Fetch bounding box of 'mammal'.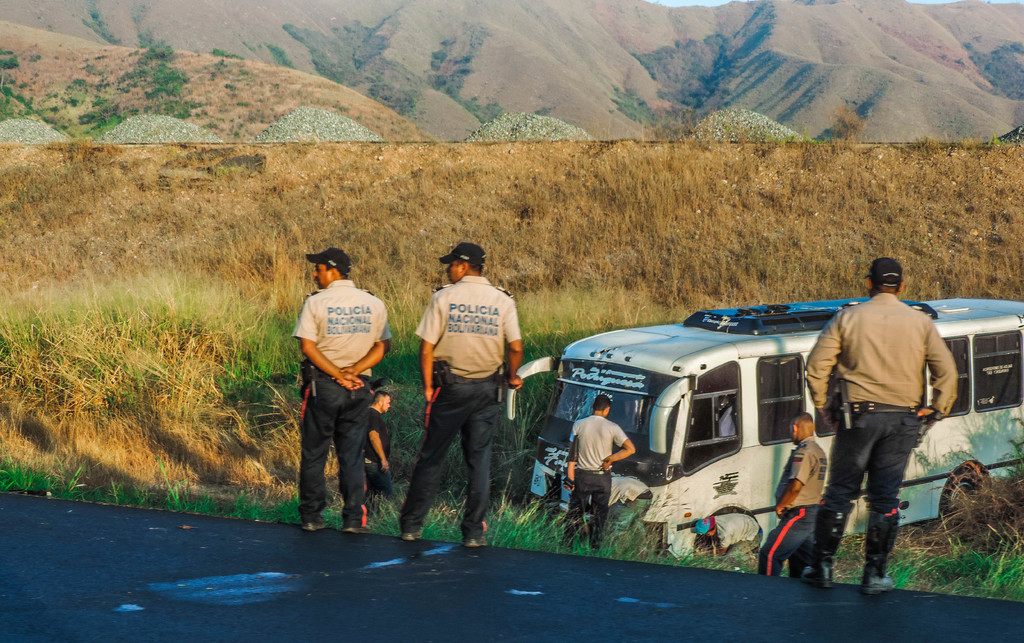
Bbox: select_region(366, 388, 401, 498).
